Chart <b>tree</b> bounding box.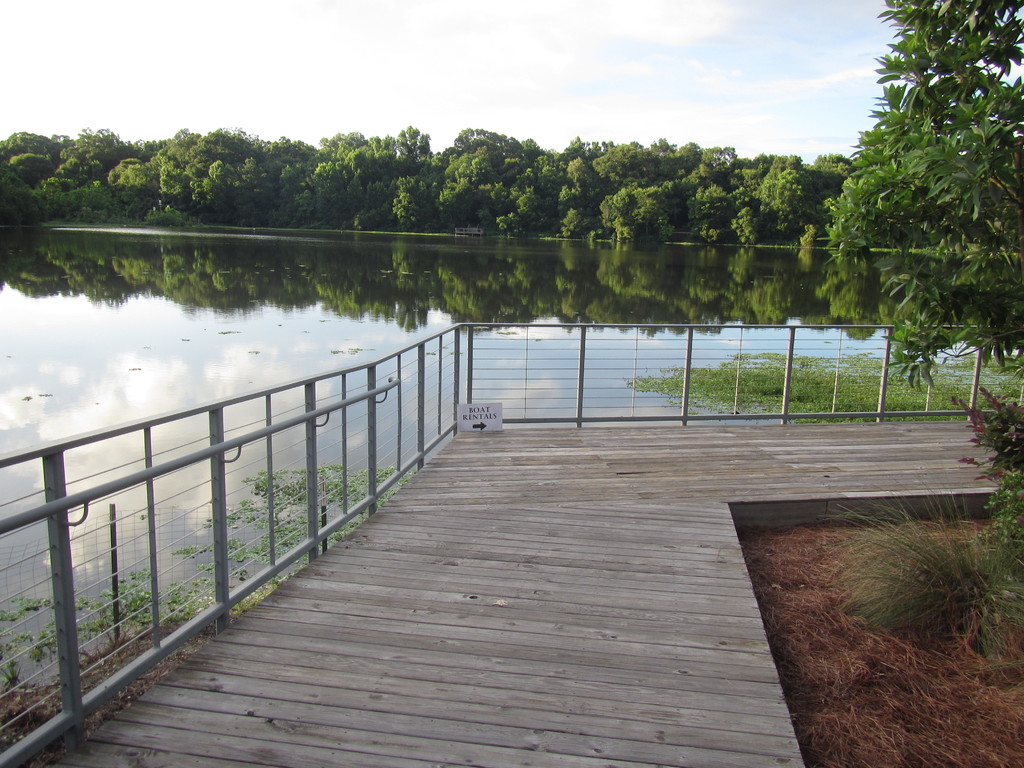
Charted: 597, 140, 657, 182.
